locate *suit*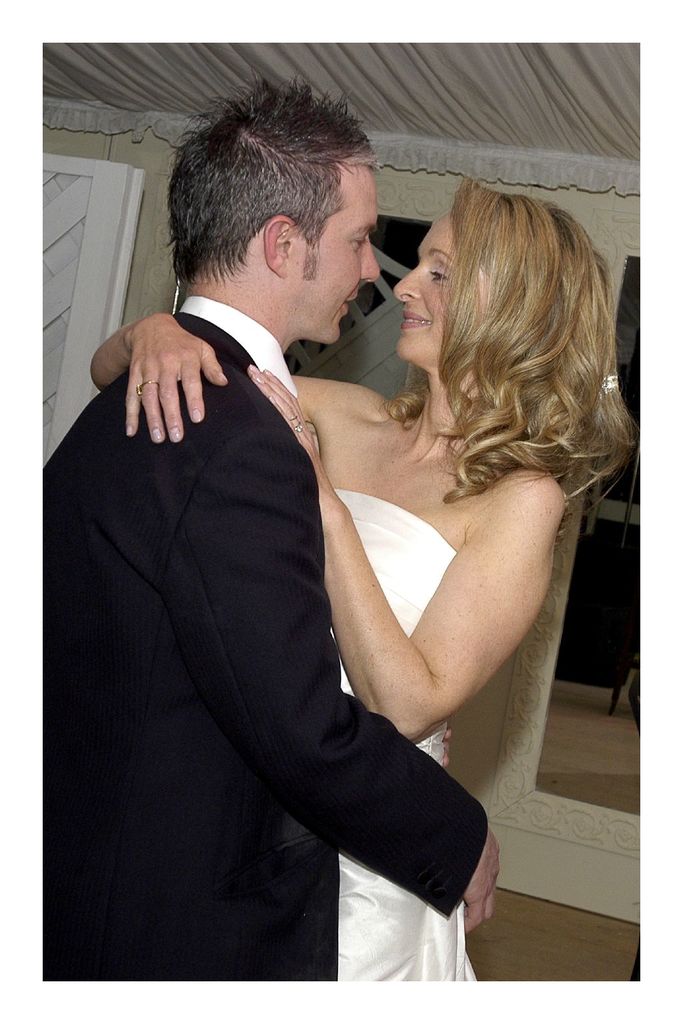
region(56, 182, 512, 975)
